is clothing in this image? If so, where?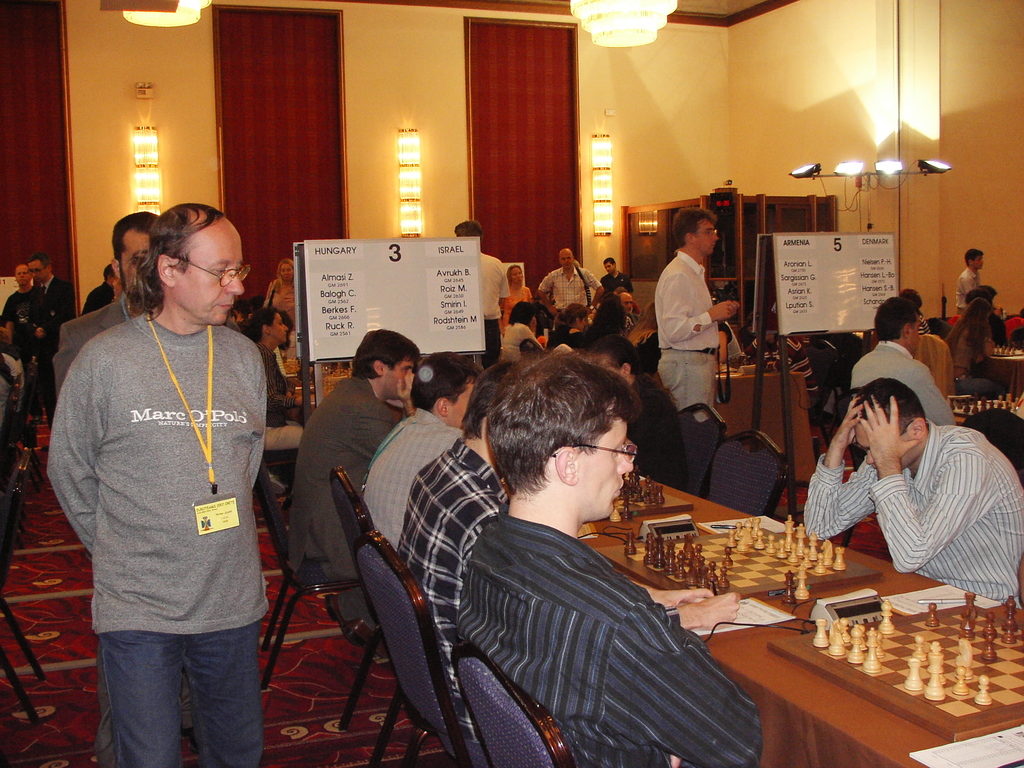
Yes, at <bbox>399, 444, 507, 698</bbox>.
